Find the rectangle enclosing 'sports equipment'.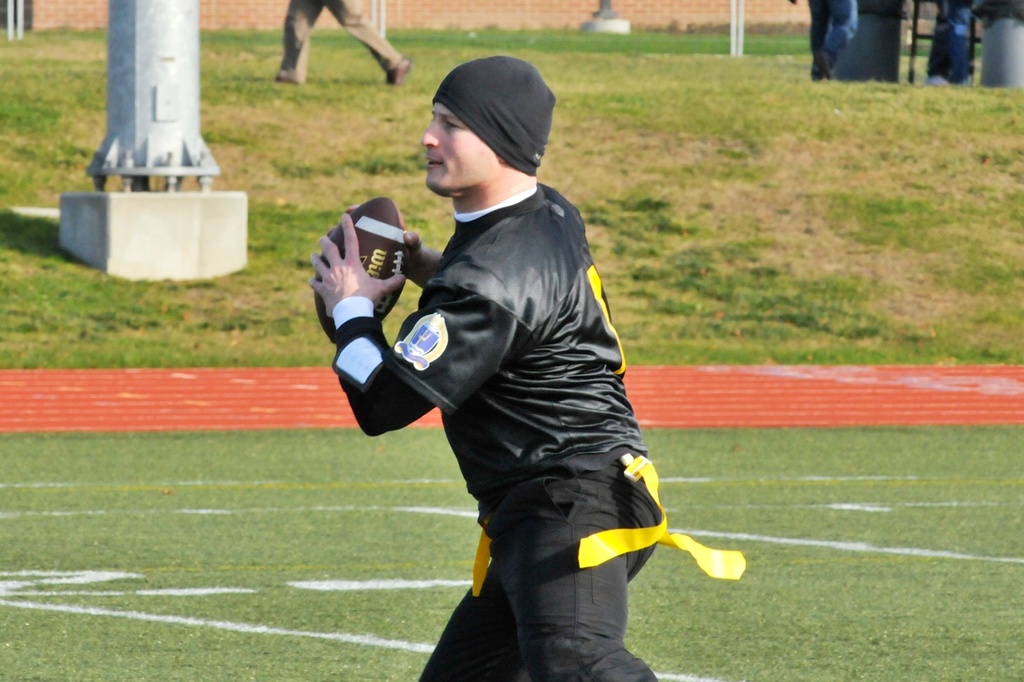
BBox(314, 200, 410, 347).
